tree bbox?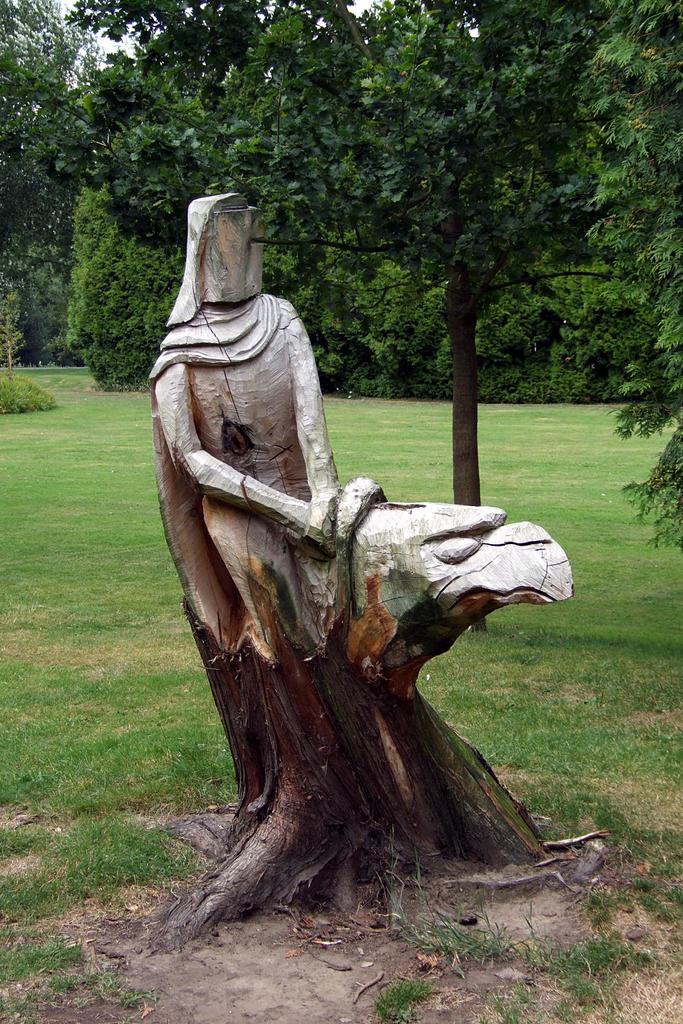
pyautogui.locateOnScreen(108, 49, 633, 364)
